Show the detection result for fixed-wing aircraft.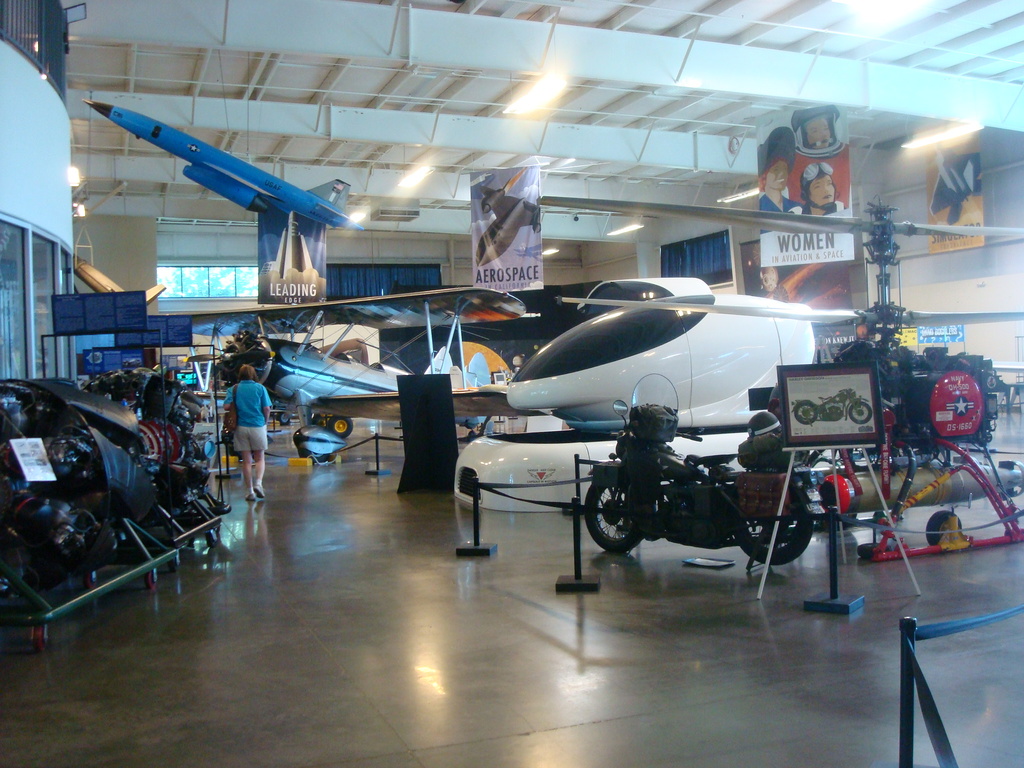
(478, 172, 539, 268).
